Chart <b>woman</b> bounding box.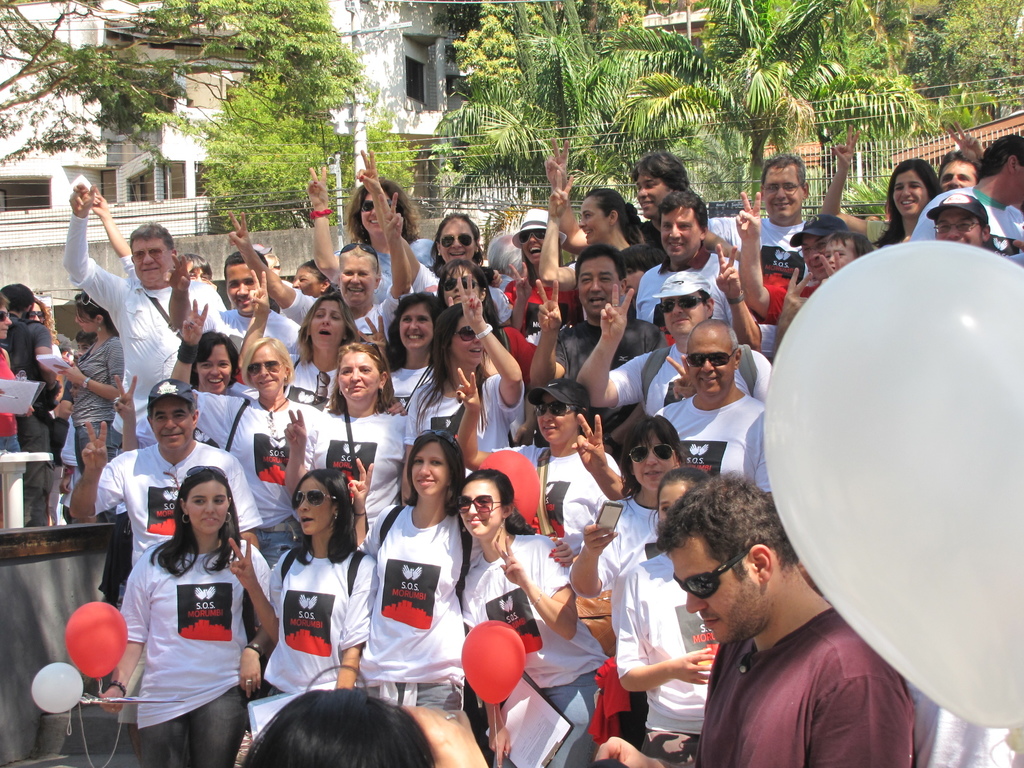
Charted: left=53, top=295, right=127, bottom=477.
